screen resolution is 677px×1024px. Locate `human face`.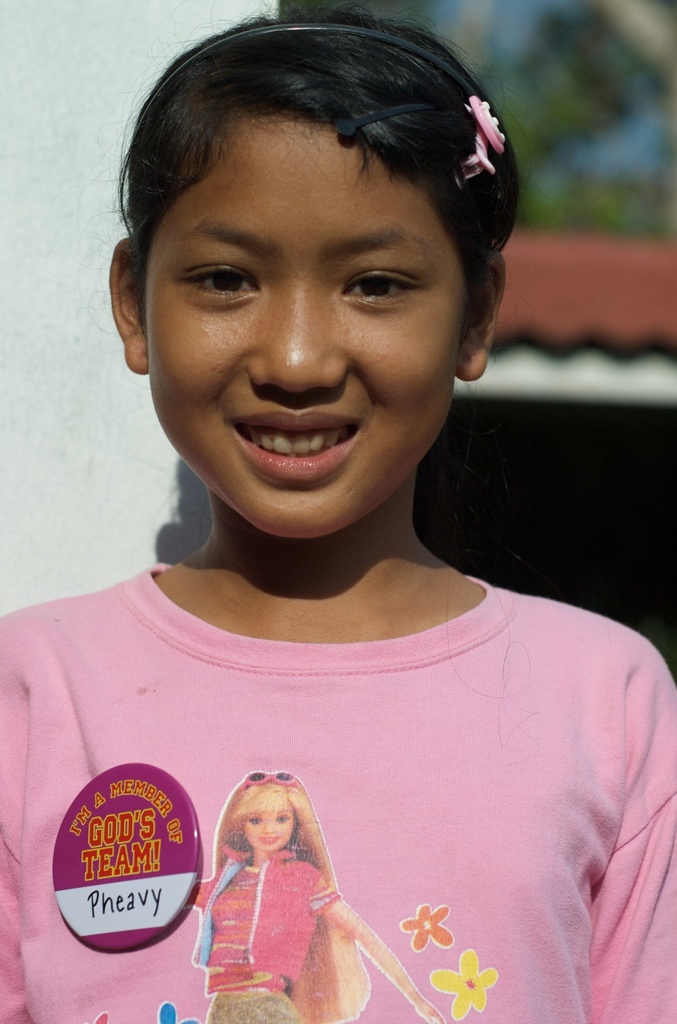
box=[148, 109, 469, 542].
